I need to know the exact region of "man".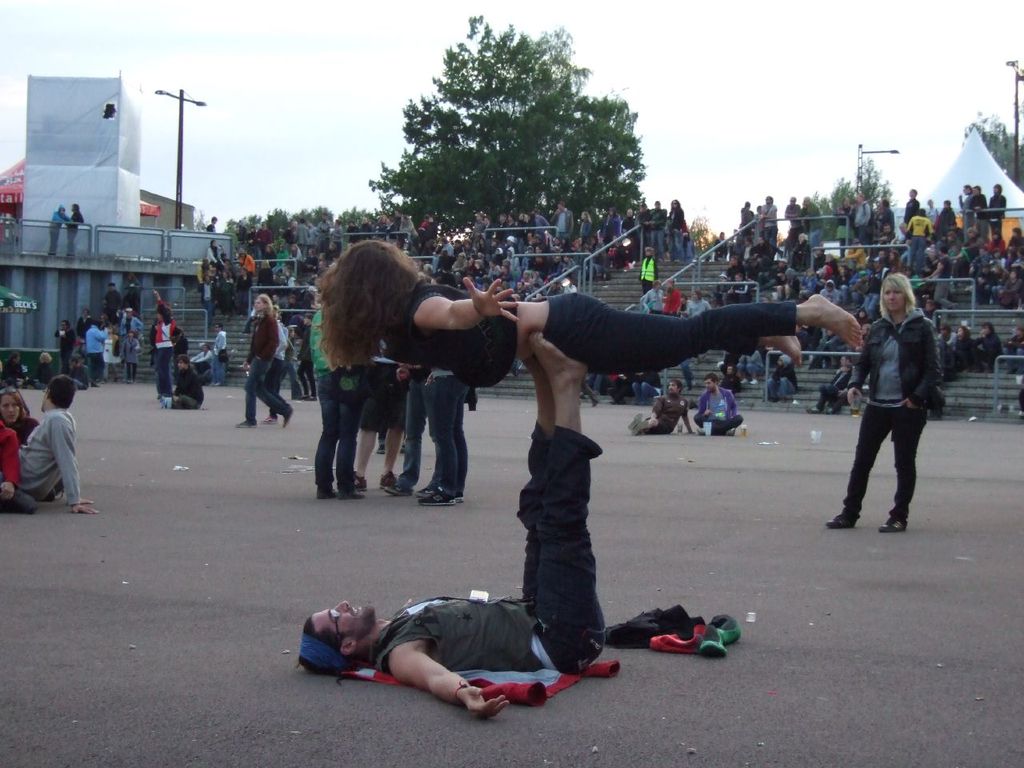
Region: l=282, t=222, r=295, b=256.
